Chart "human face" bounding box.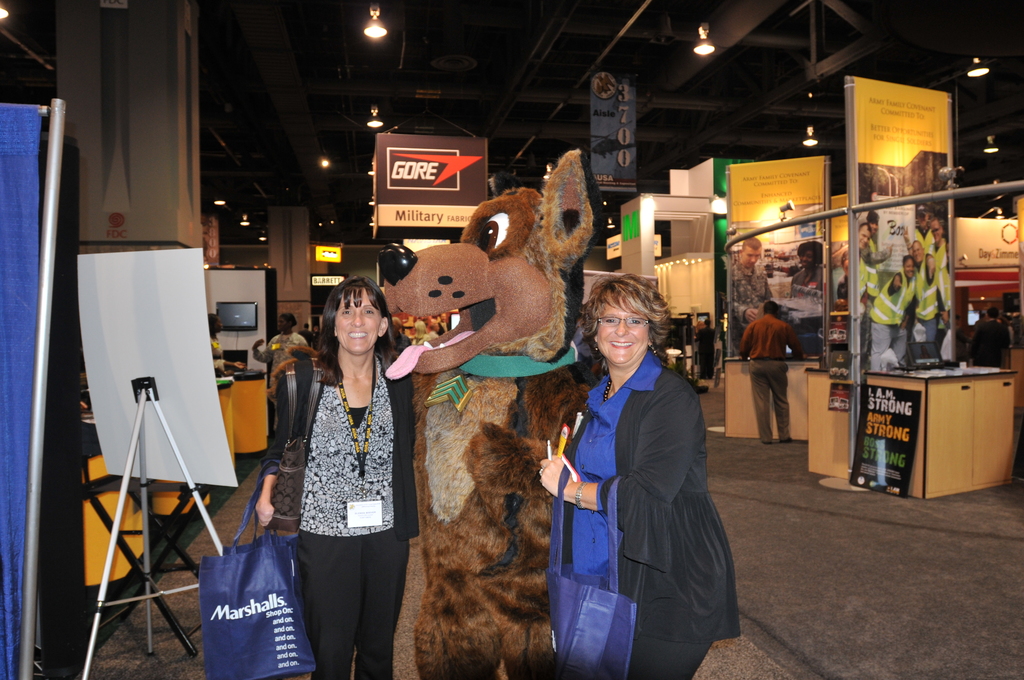
Charted: 330/284/383/357.
